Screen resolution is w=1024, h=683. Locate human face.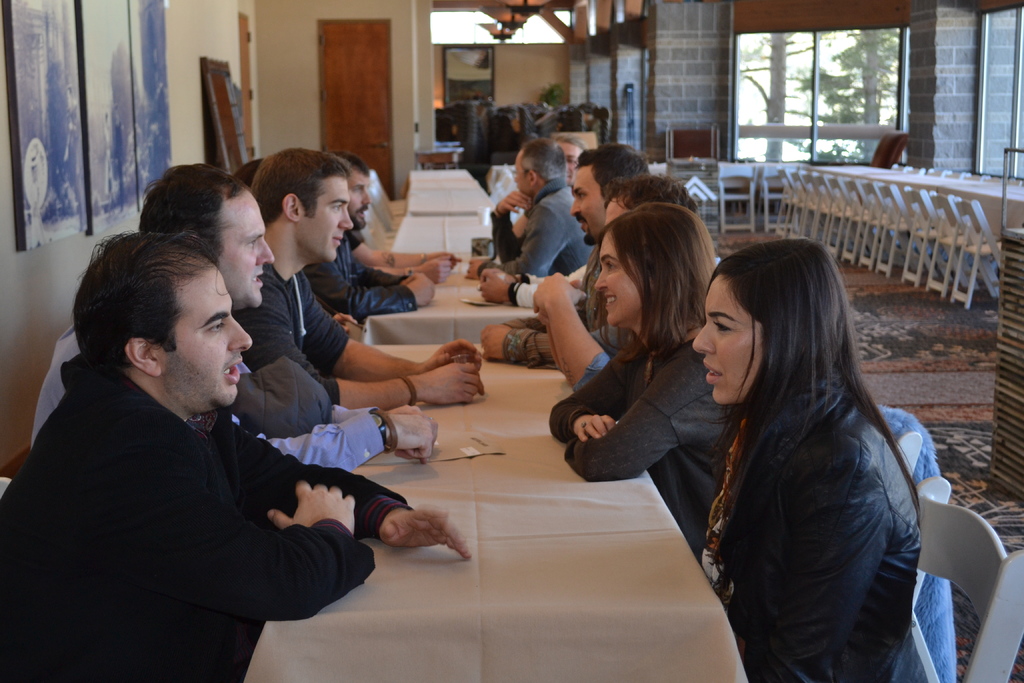
{"left": 351, "top": 169, "right": 370, "bottom": 226}.
